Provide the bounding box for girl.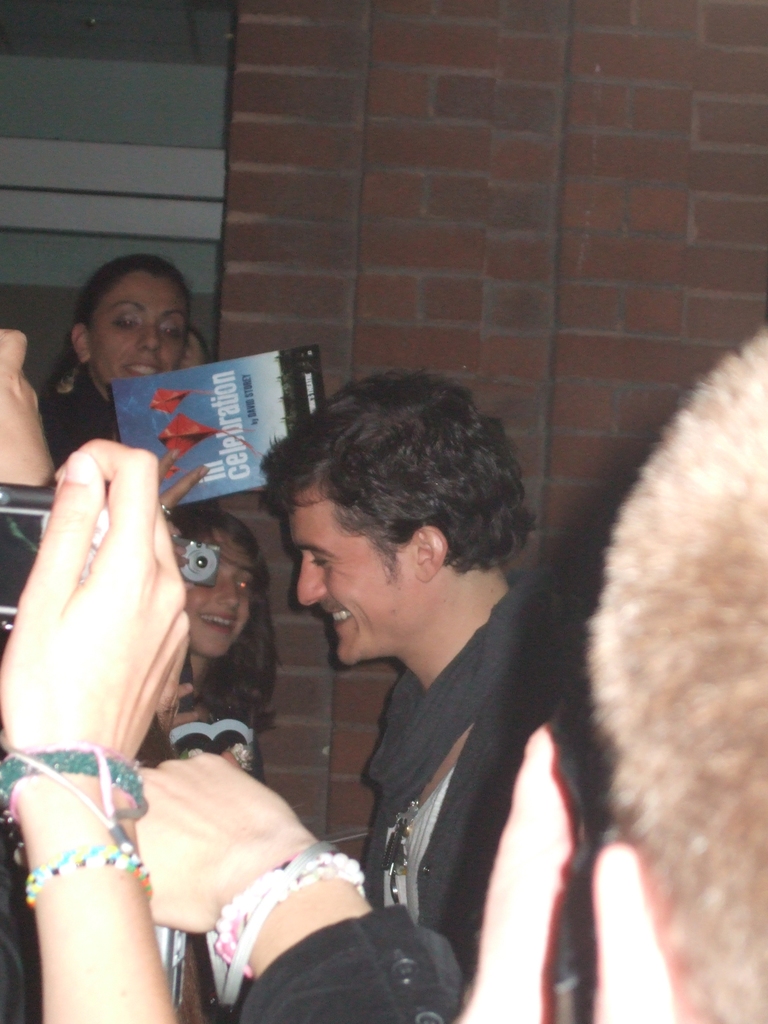
[left=31, top=248, right=194, bottom=463].
